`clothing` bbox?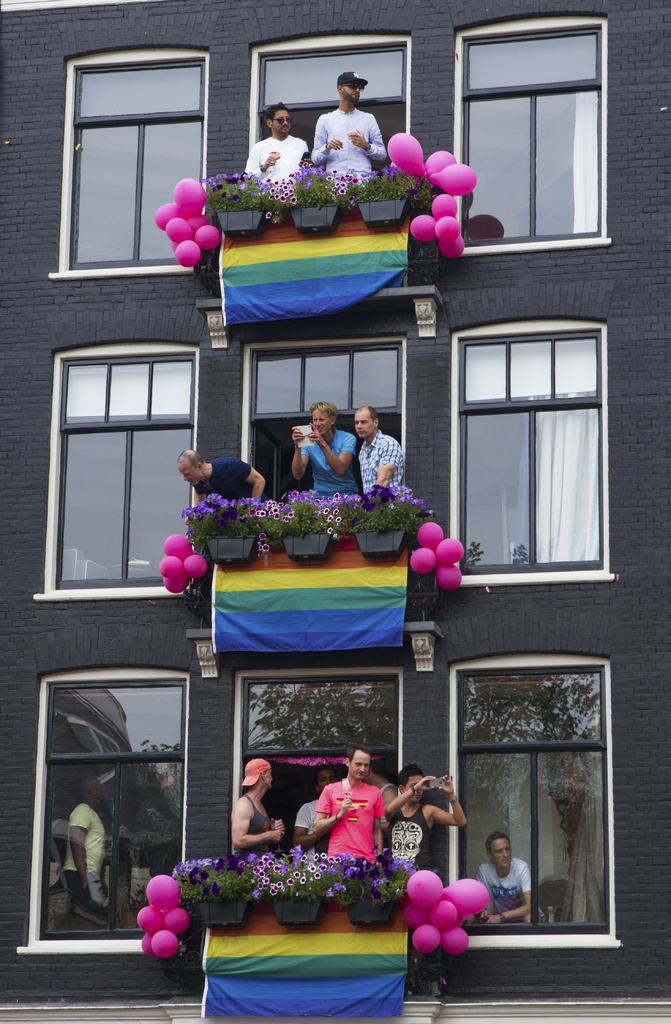
left=229, top=790, right=273, bottom=862
